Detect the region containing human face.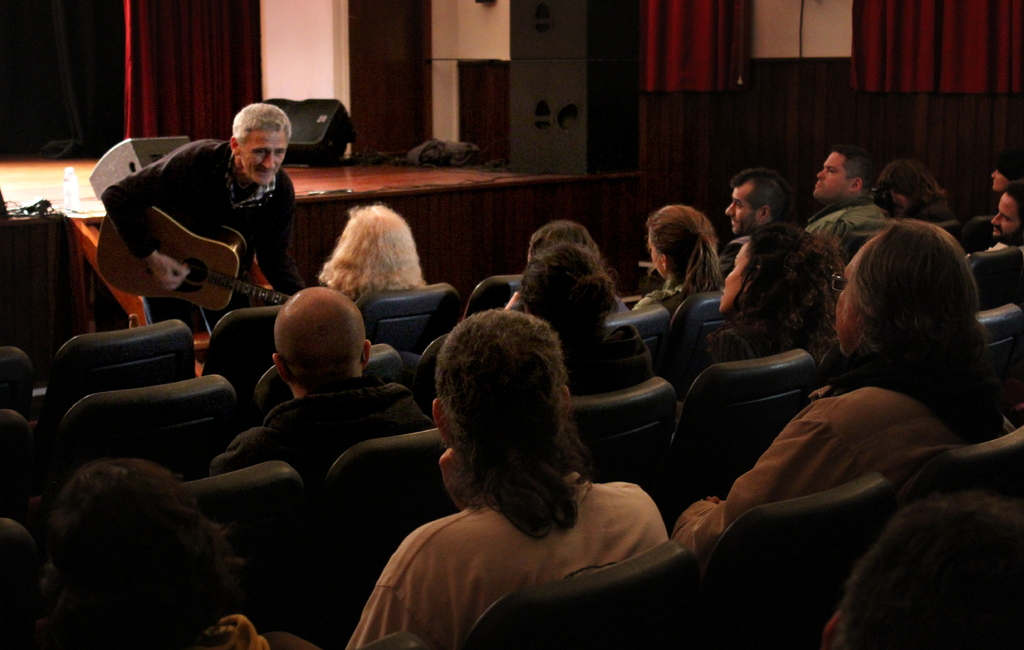
[650,235,662,277].
